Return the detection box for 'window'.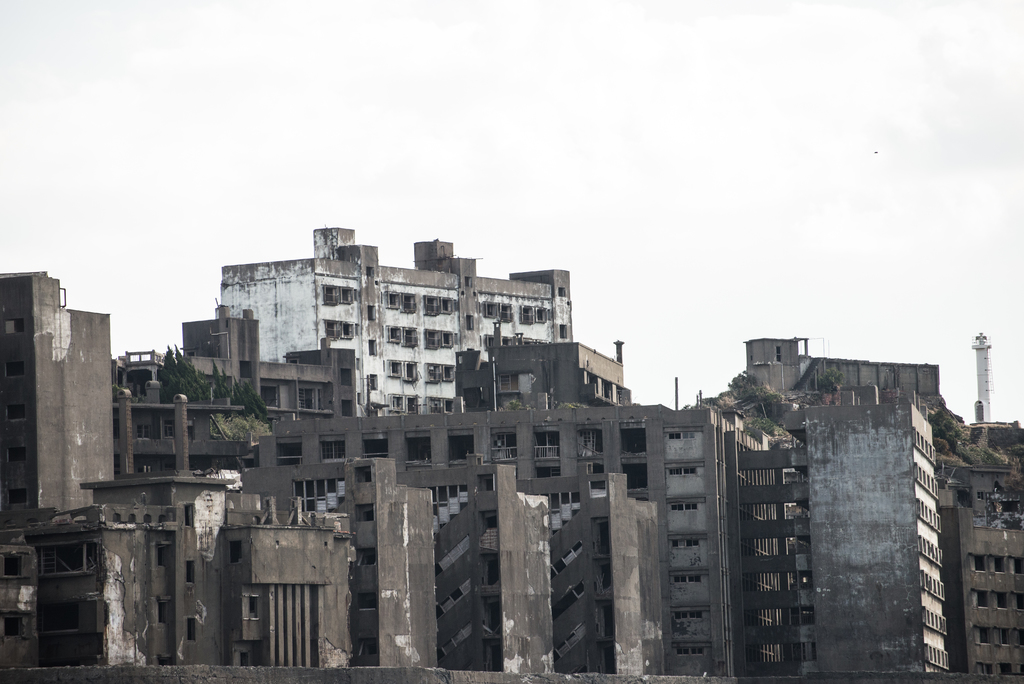
{"x1": 372, "y1": 338, "x2": 376, "y2": 355}.
